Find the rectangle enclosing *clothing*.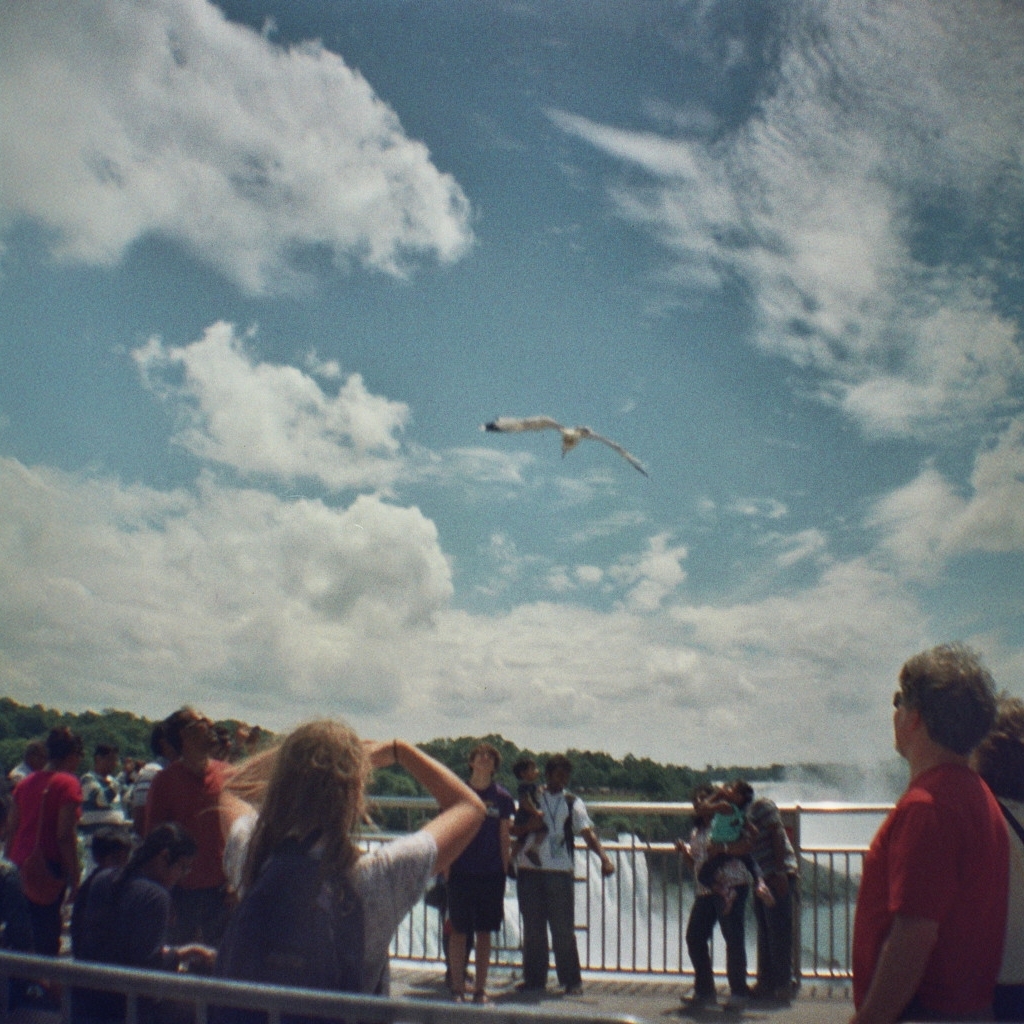
{"x1": 994, "y1": 793, "x2": 1023, "y2": 1022}.
